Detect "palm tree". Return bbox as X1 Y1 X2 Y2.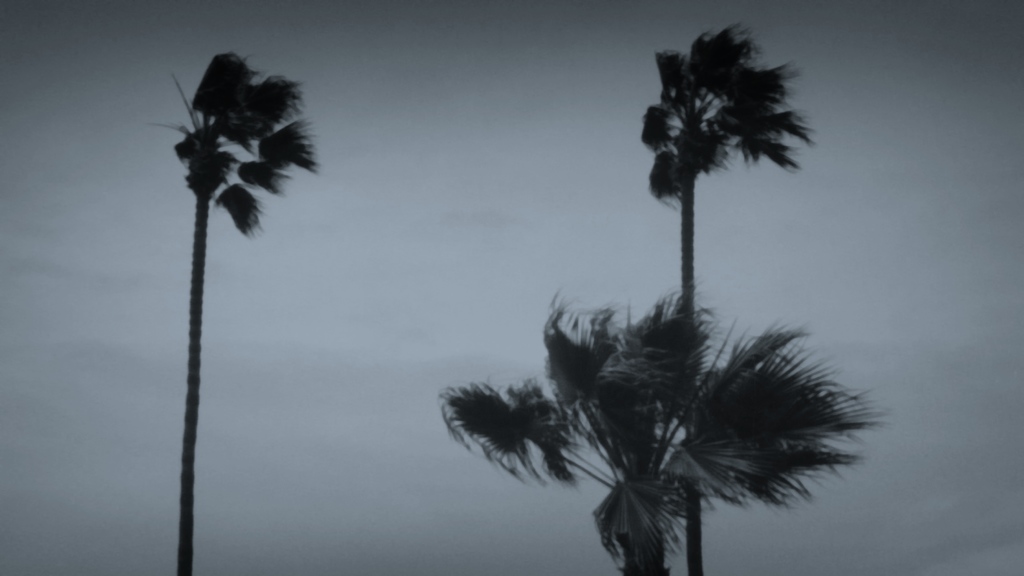
611 21 815 560.
